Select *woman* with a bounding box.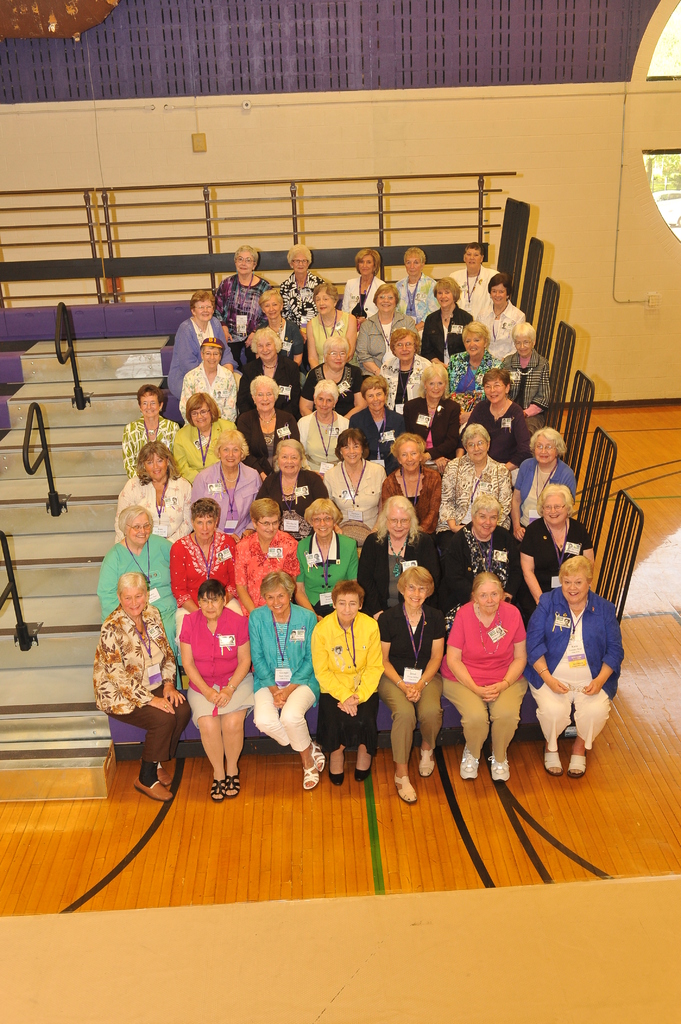
[left=378, top=563, right=454, bottom=806].
